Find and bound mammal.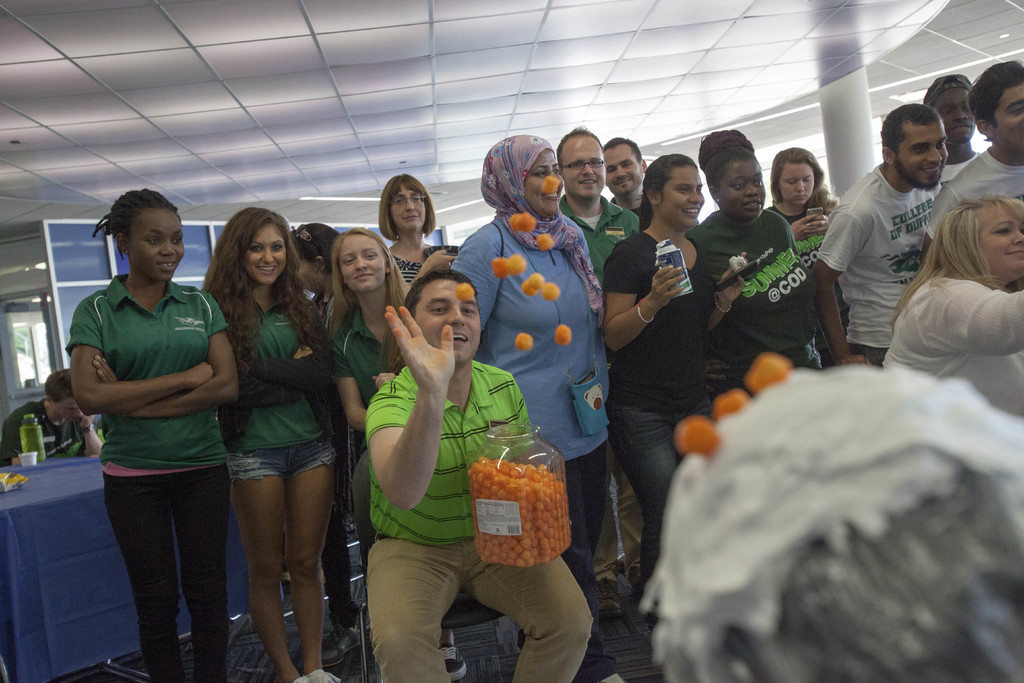
Bound: crop(383, 172, 451, 302).
